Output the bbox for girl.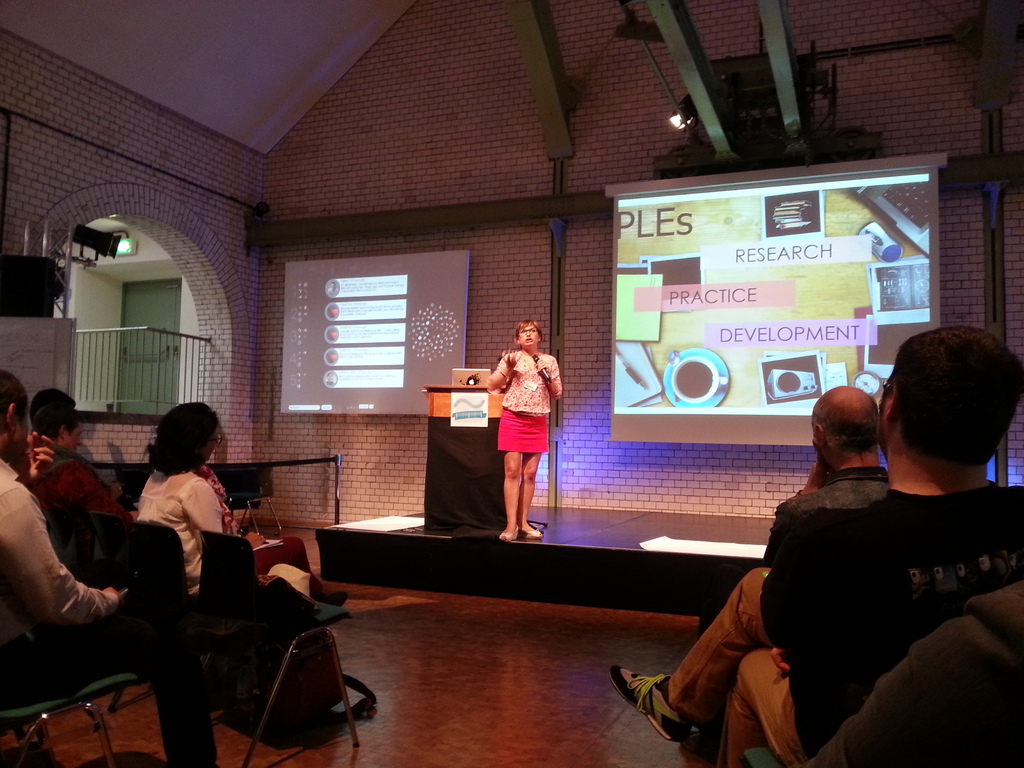
pyautogui.locateOnScreen(488, 317, 564, 541).
